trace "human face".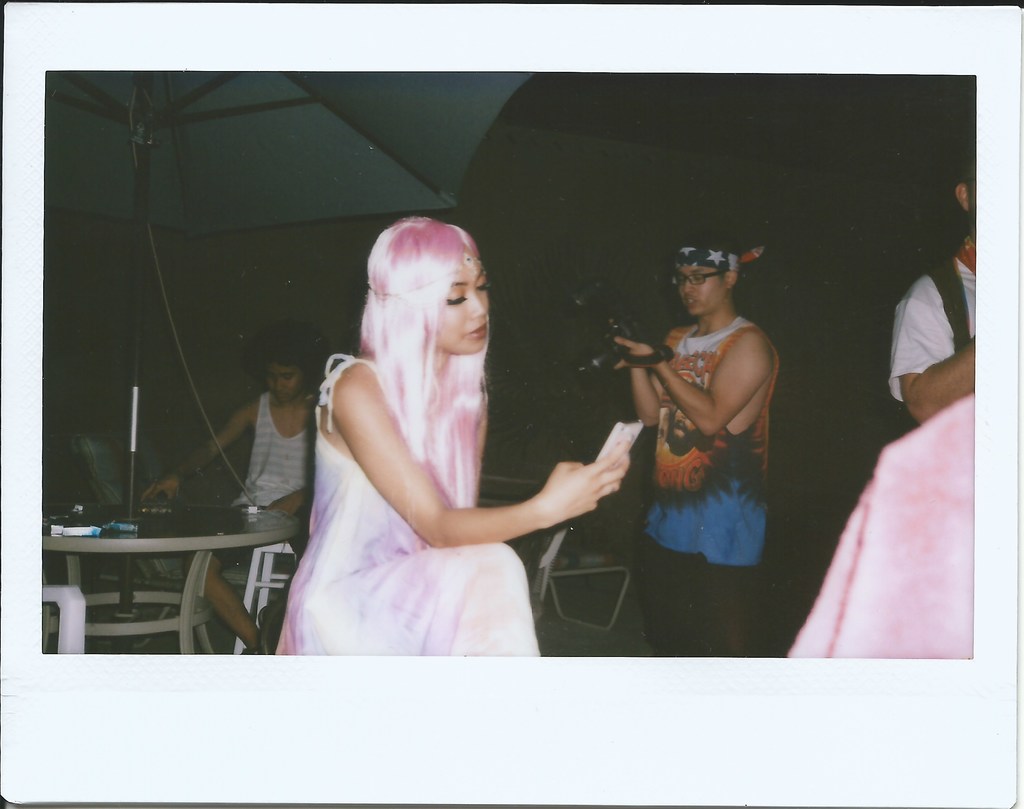
Traced to <box>671,262,724,317</box>.
